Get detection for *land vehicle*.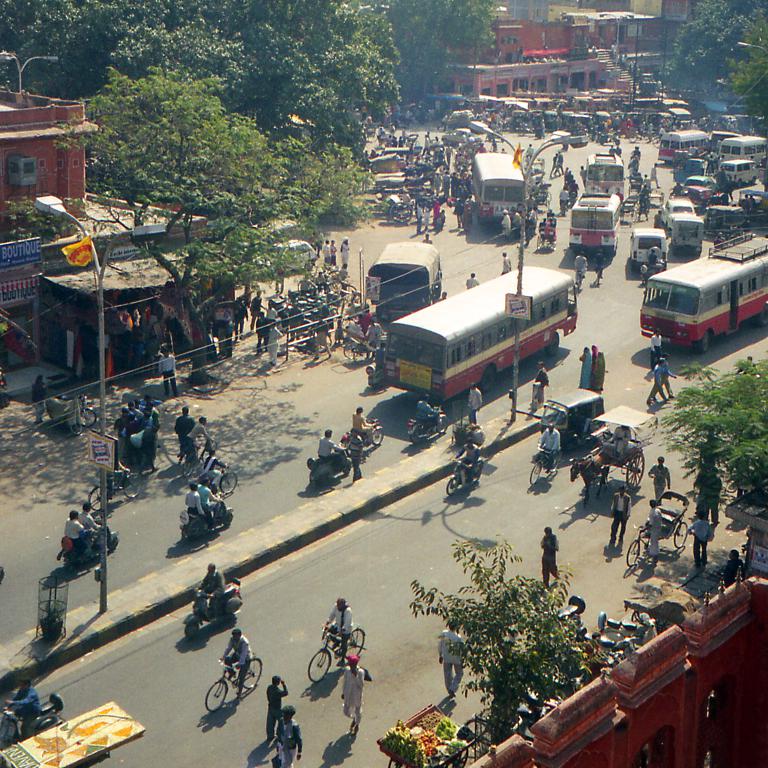
Detection: x1=560, y1=593, x2=586, y2=620.
